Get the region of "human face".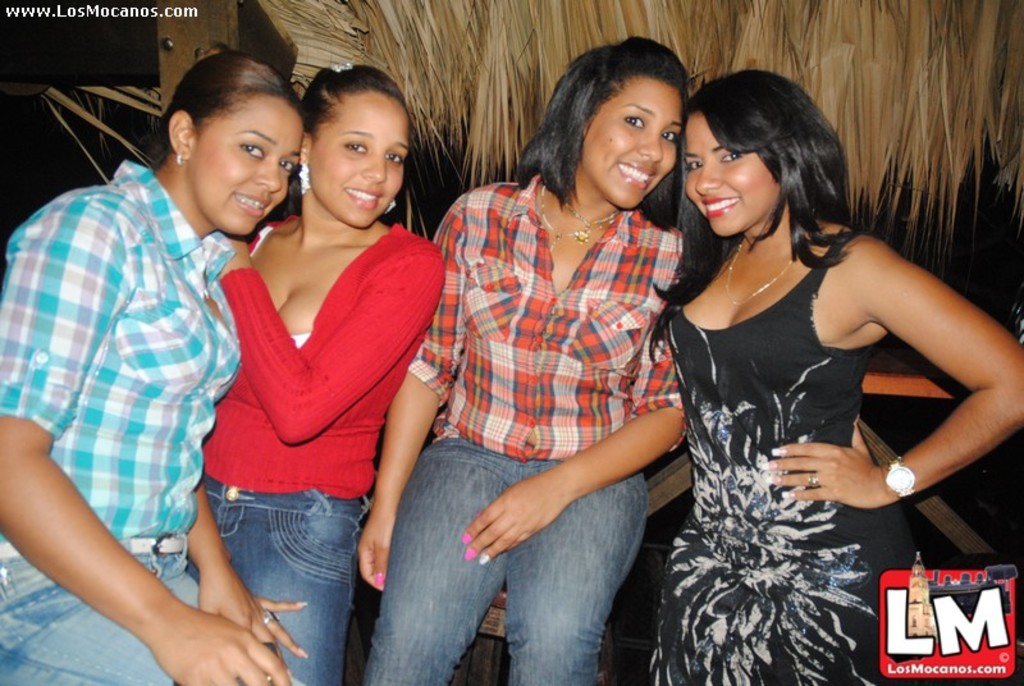
<box>580,78,684,211</box>.
